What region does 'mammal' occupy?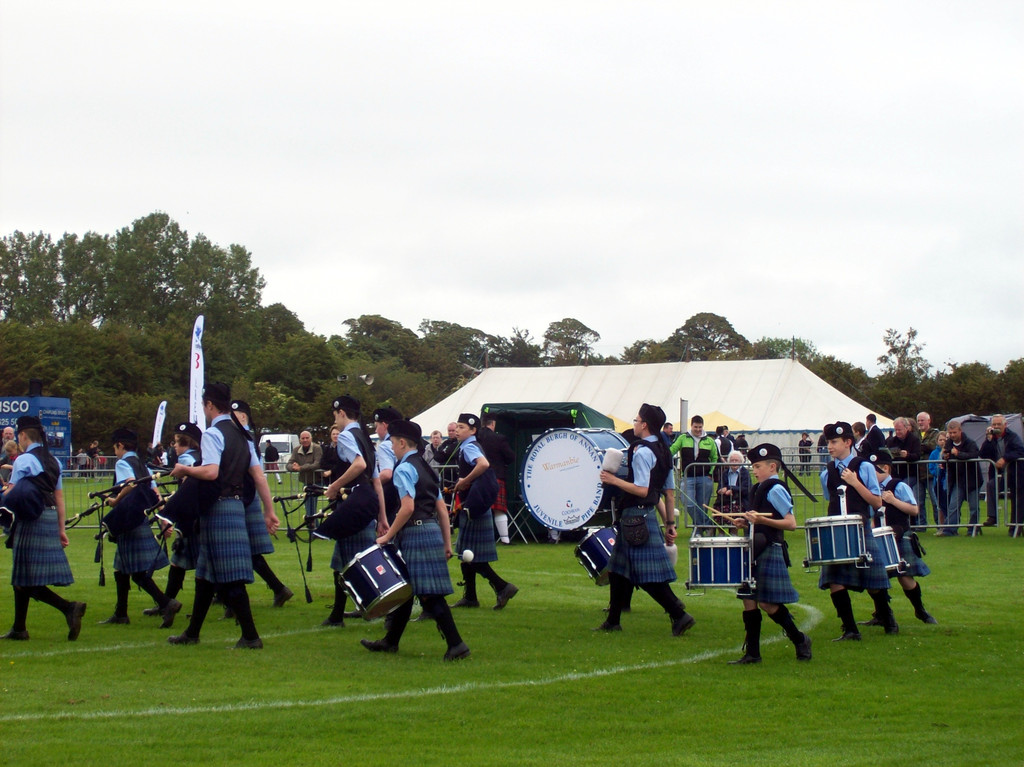
crop(220, 405, 296, 608).
